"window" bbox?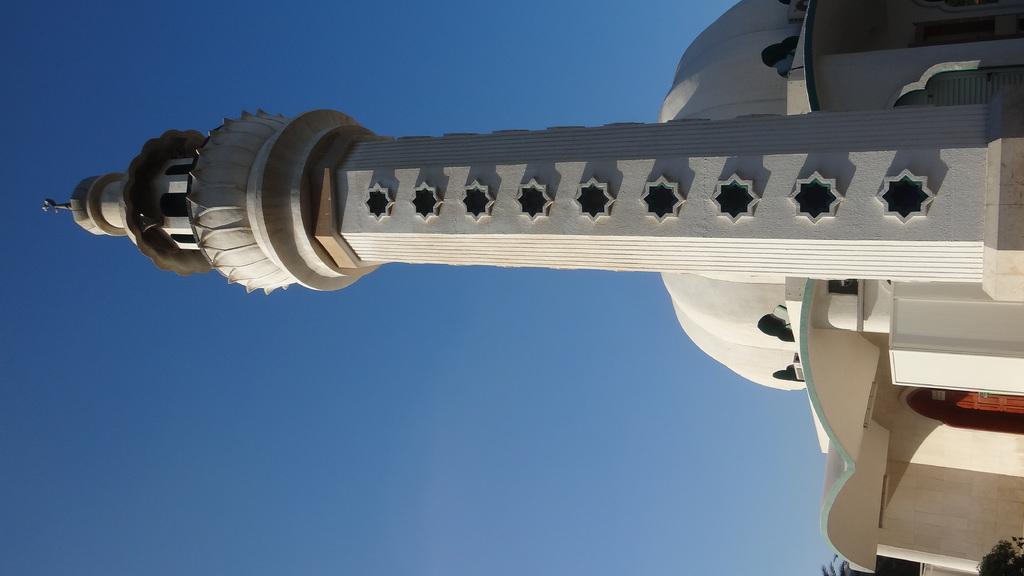
<box>569,177,618,222</box>
